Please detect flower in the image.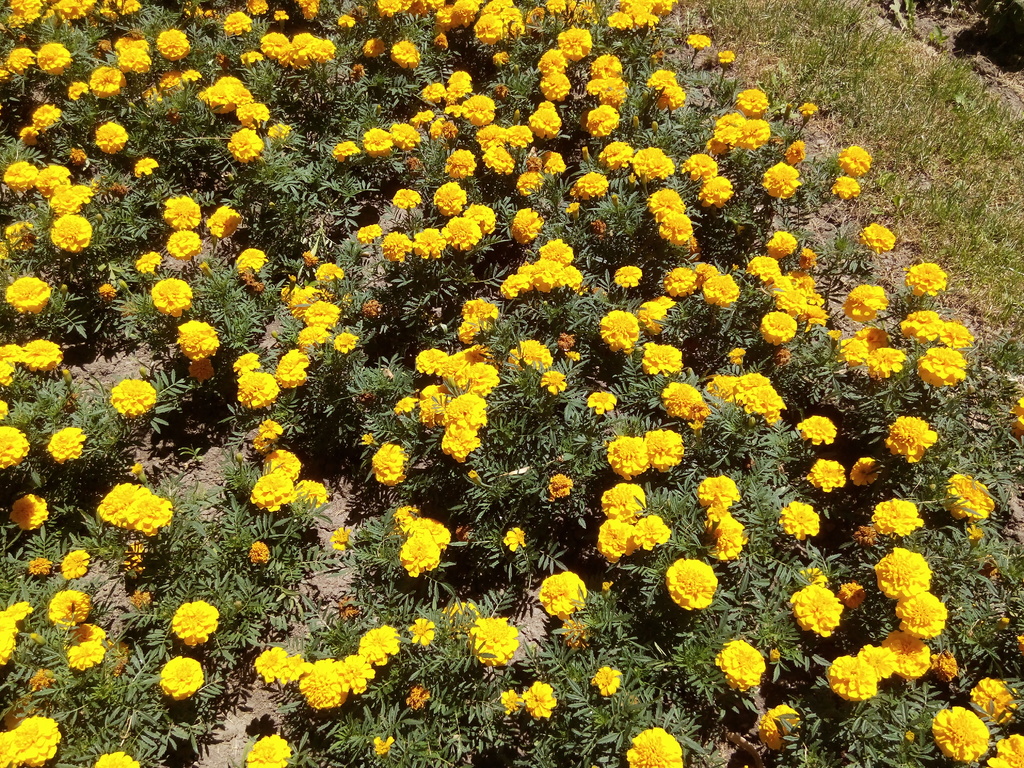
<box>156,33,188,50</box>.
